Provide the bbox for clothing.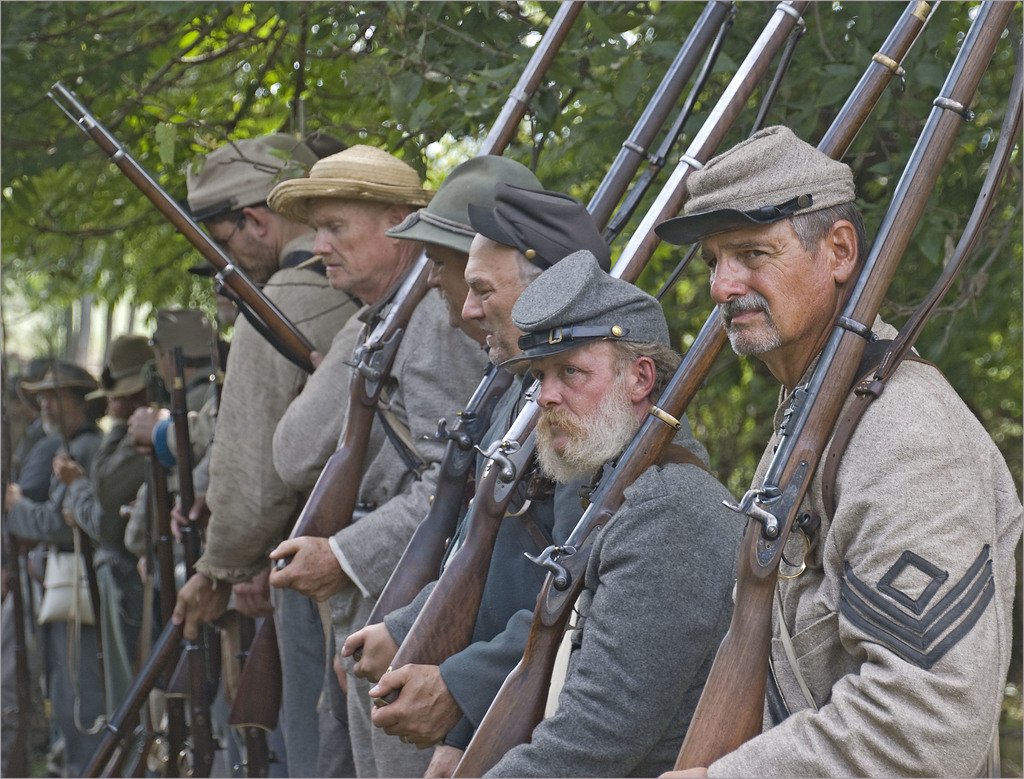
(212,240,375,778).
